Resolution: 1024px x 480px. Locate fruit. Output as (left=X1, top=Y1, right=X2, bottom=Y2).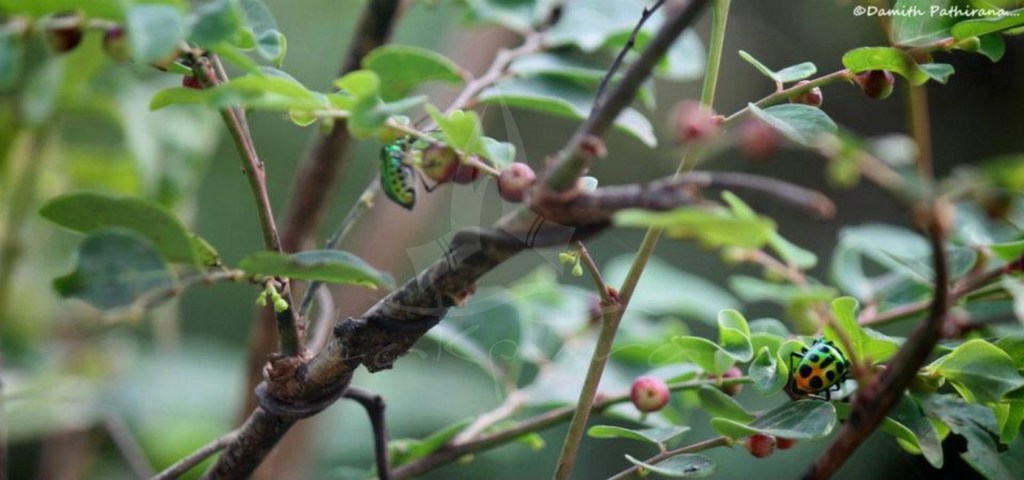
(left=676, top=113, right=711, bottom=136).
